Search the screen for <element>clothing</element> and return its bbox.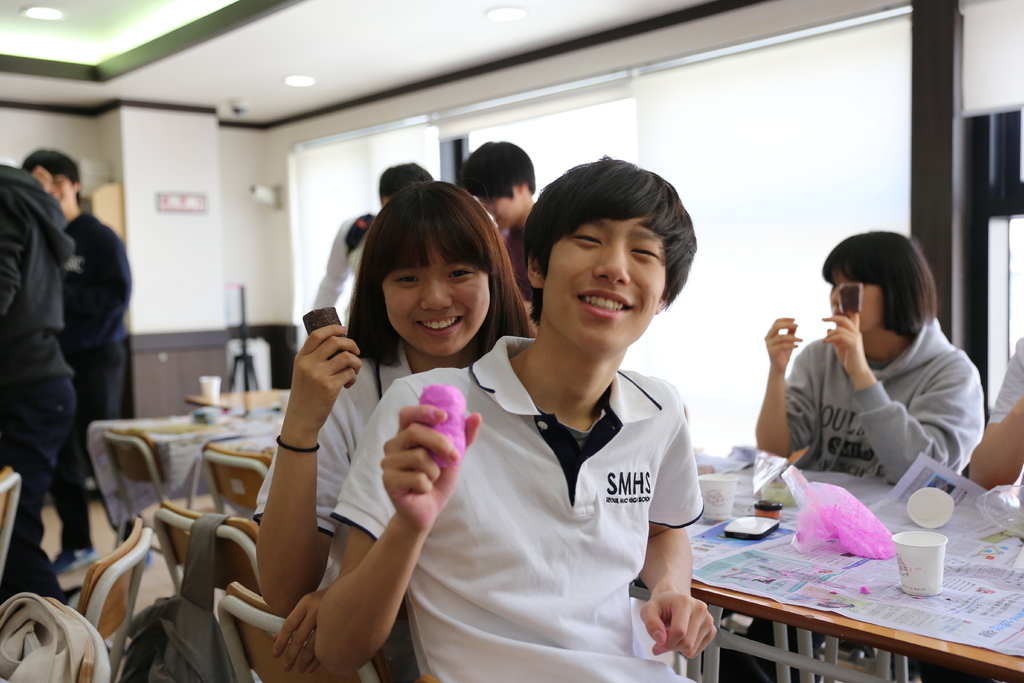
Found: left=313, top=215, right=381, bottom=328.
